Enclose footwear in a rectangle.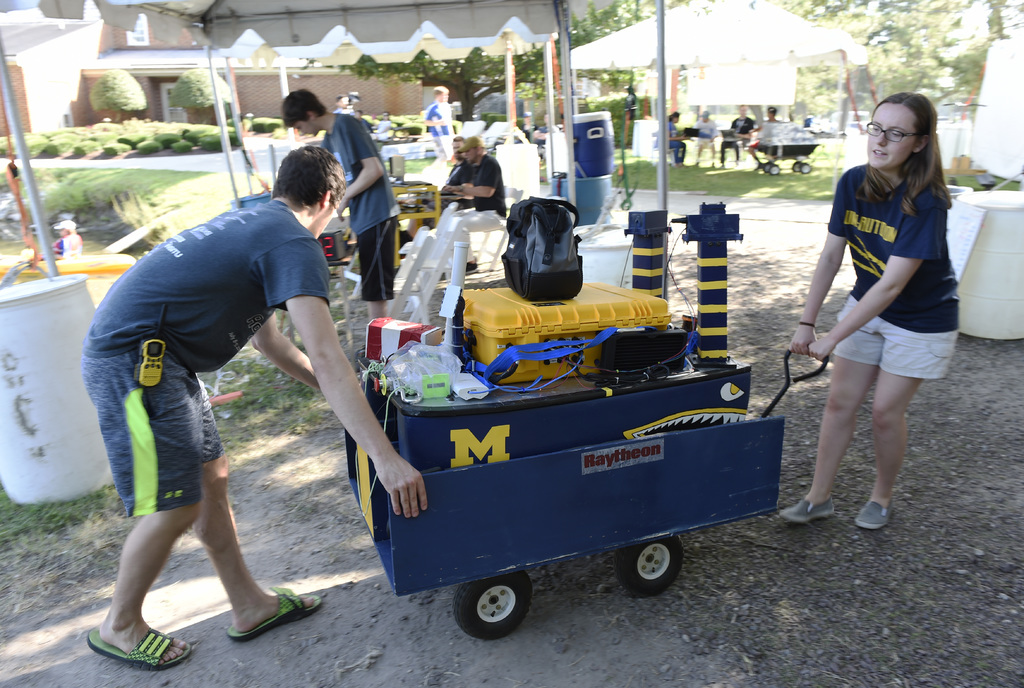
[left=84, top=623, right=193, bottom=668].
